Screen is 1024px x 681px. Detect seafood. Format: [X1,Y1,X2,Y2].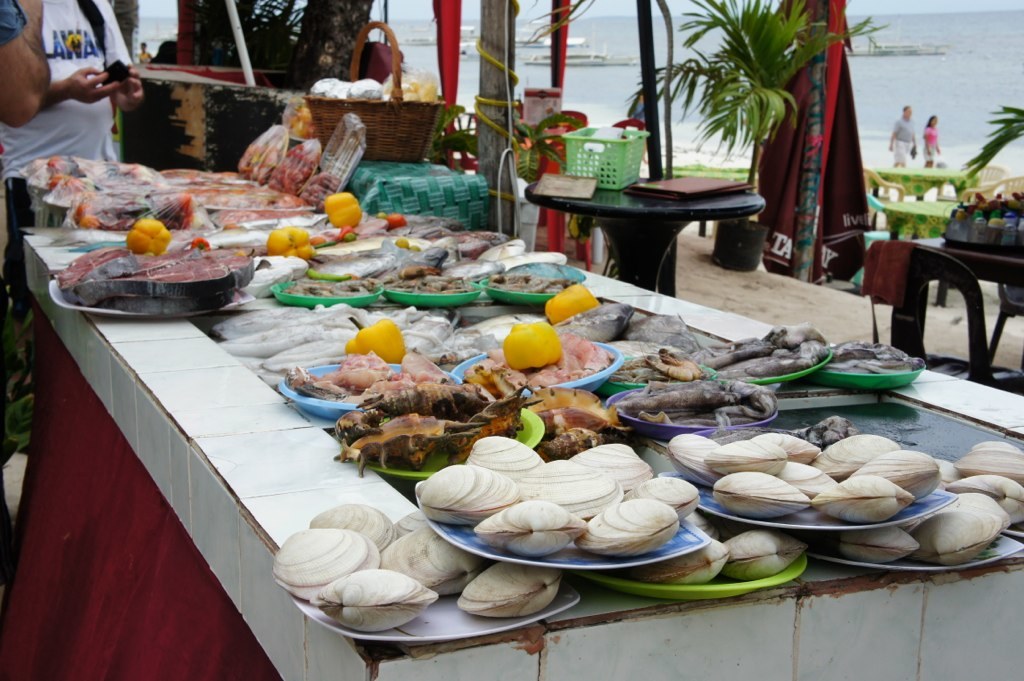
[634,536,733,587].
